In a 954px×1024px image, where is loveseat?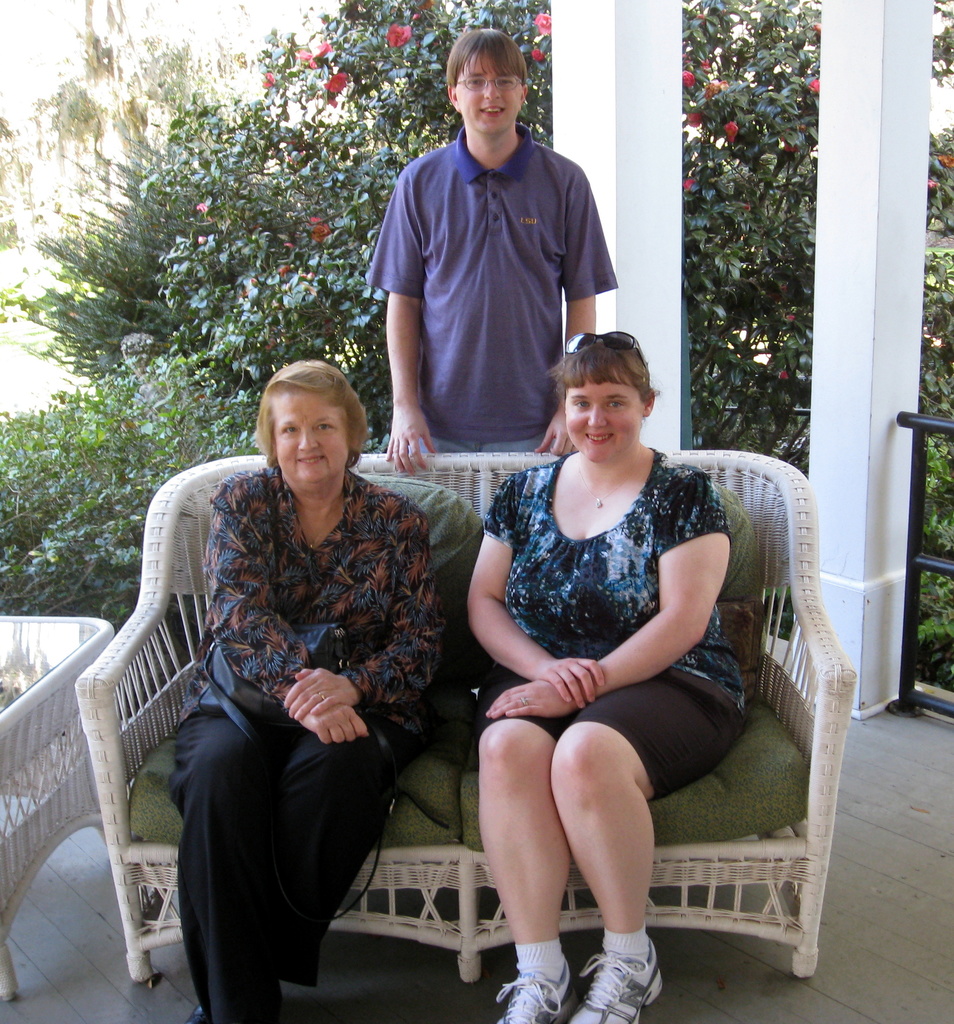
(70,444,859,973).
